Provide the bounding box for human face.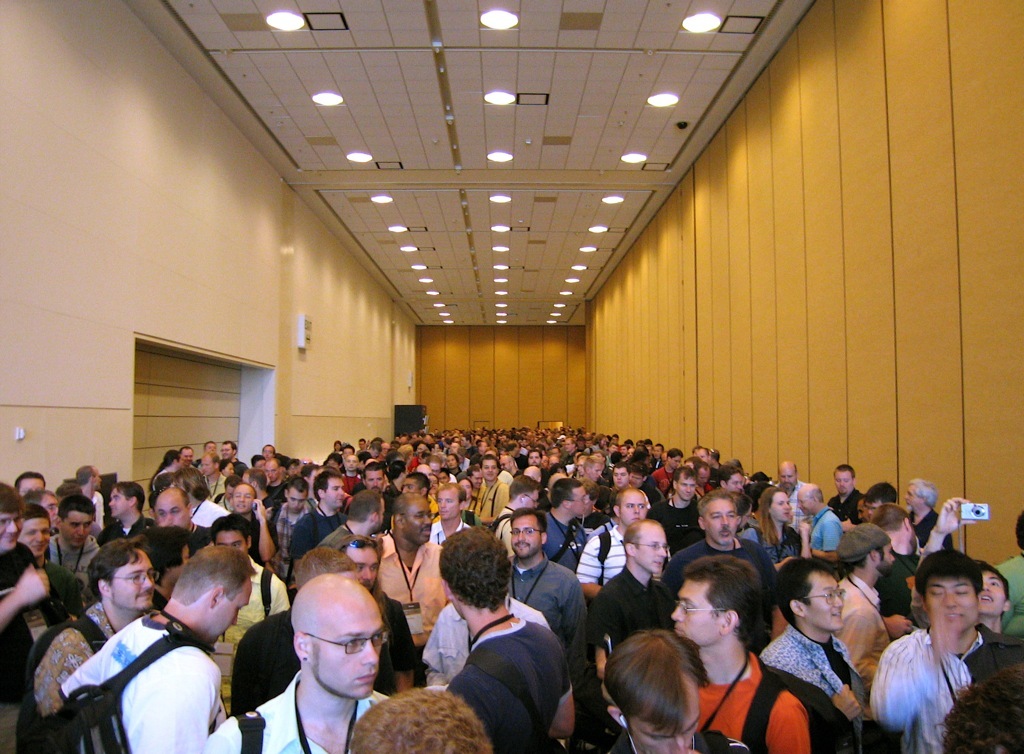
(618, 444, 626, 454).
